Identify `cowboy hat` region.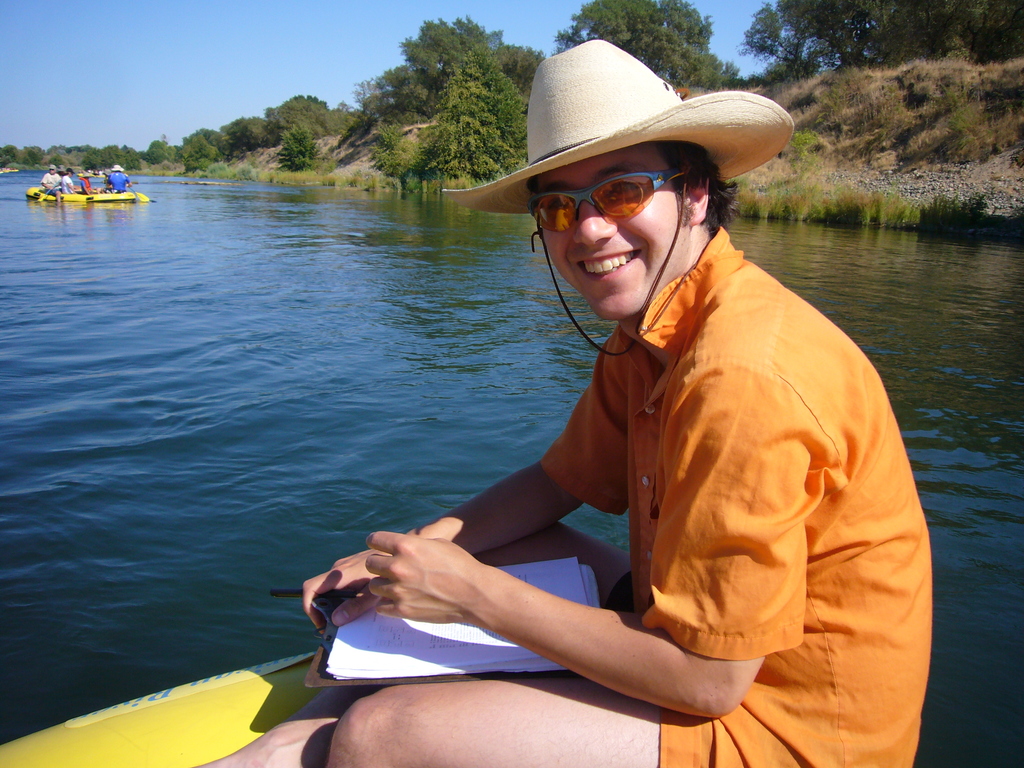
Region: crop(497, 48, 783, 206).
